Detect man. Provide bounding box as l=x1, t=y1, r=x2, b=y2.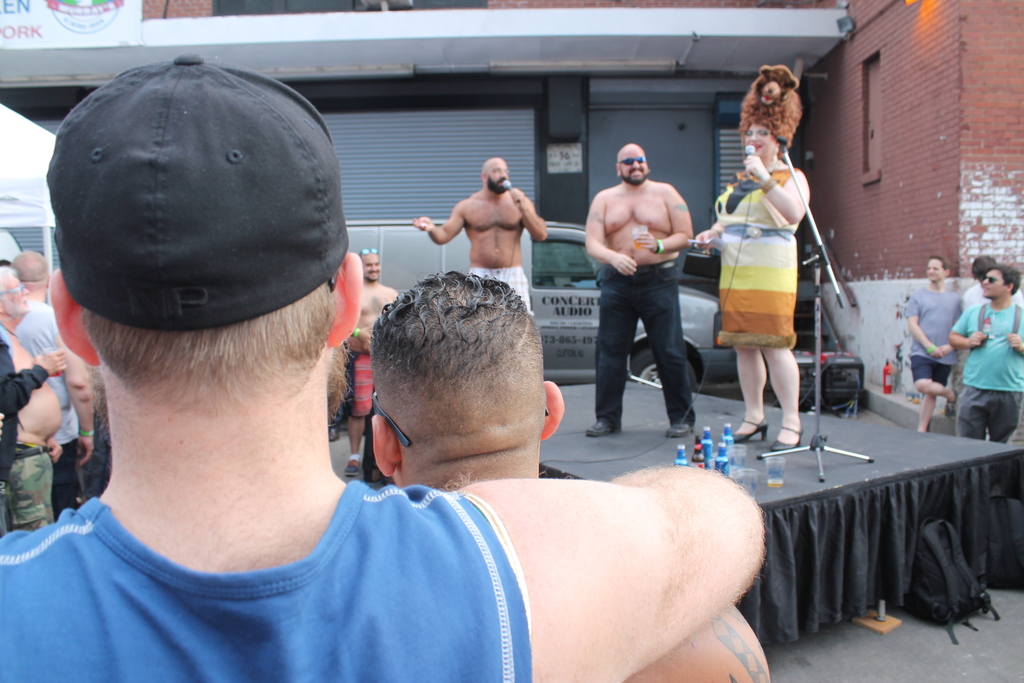
l=1, t=241, r=98, b=508.
